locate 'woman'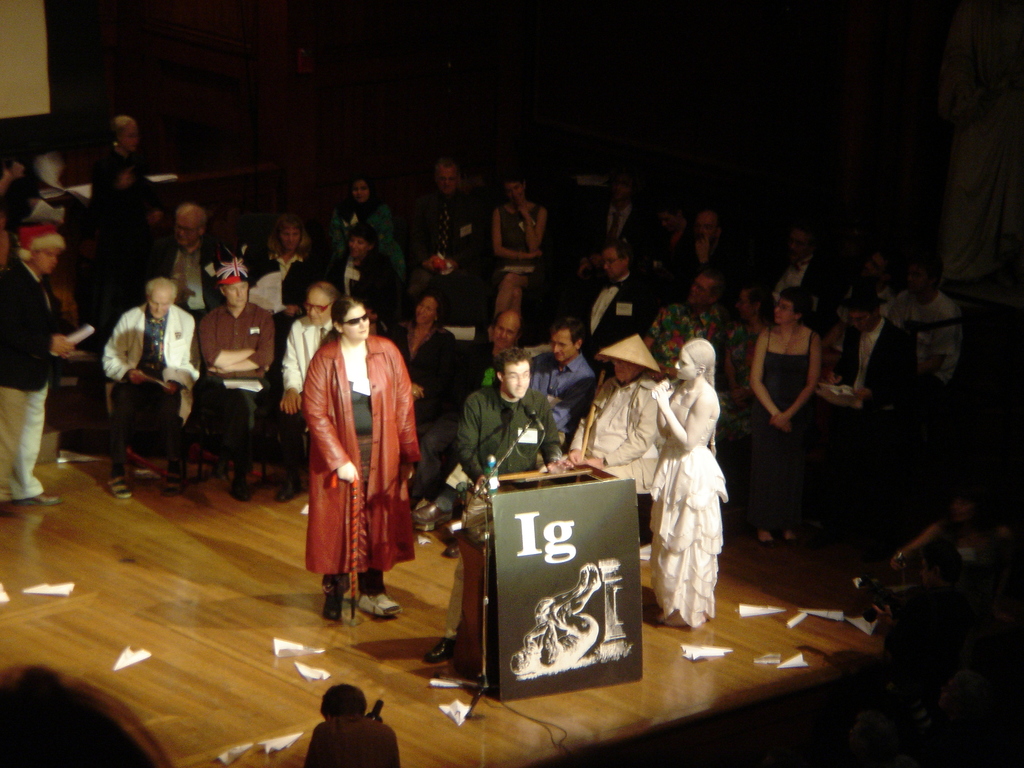
[x1=88, y1=111, x2=168, y2=273]
